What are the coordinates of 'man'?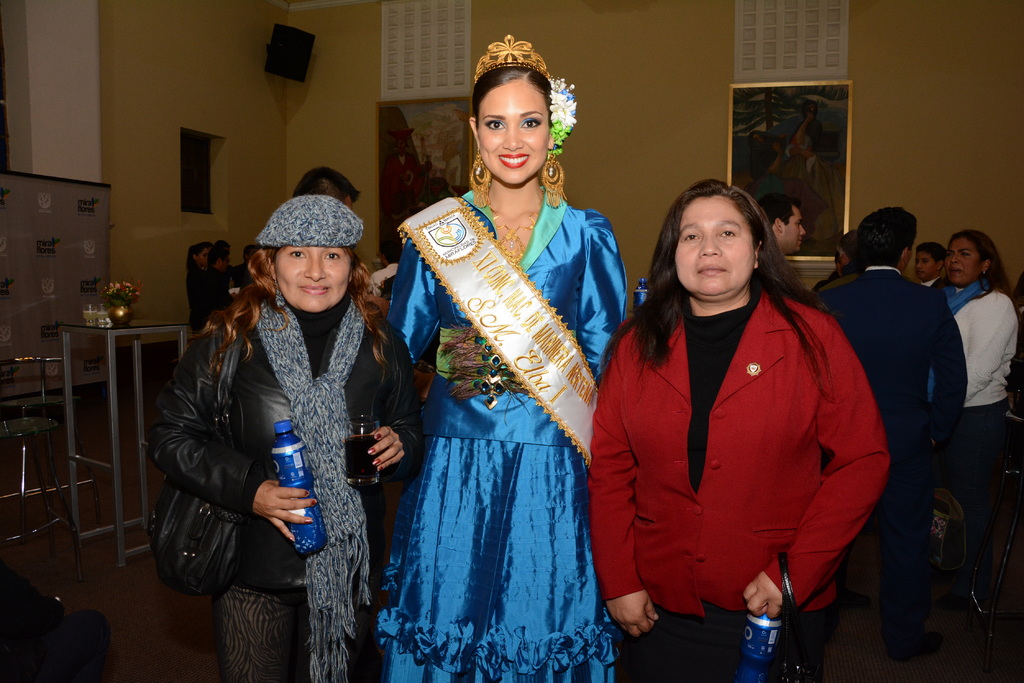
bbox=(767, 196, 806, 266).
